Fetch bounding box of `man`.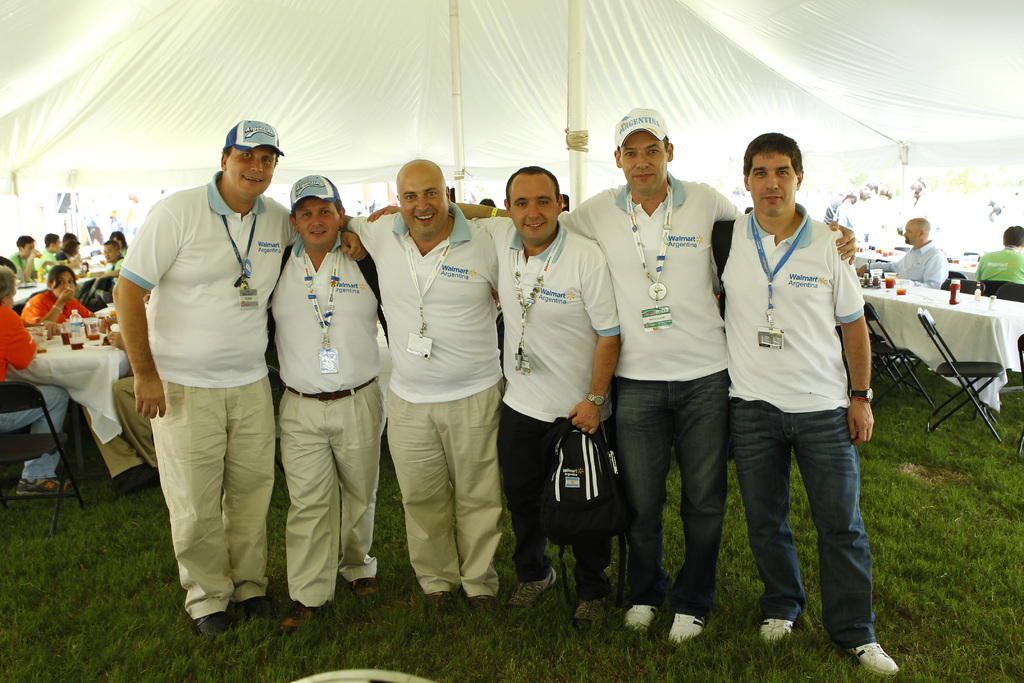
Bbox: bbox(968, 220, 1023, 312).
